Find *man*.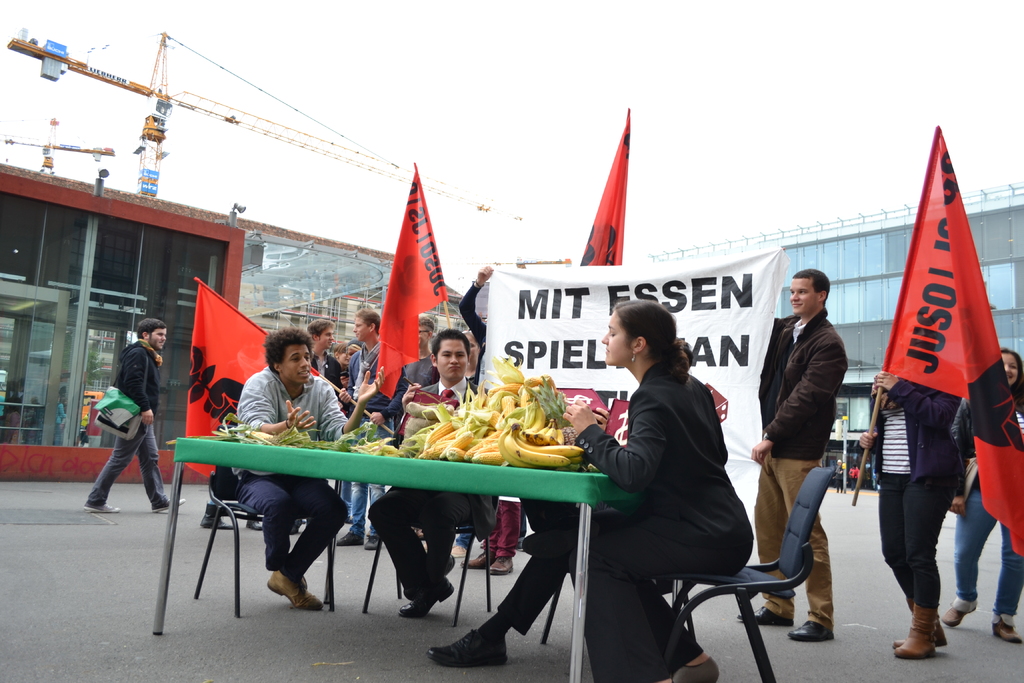
BBox(79, 324, 162, 528).
